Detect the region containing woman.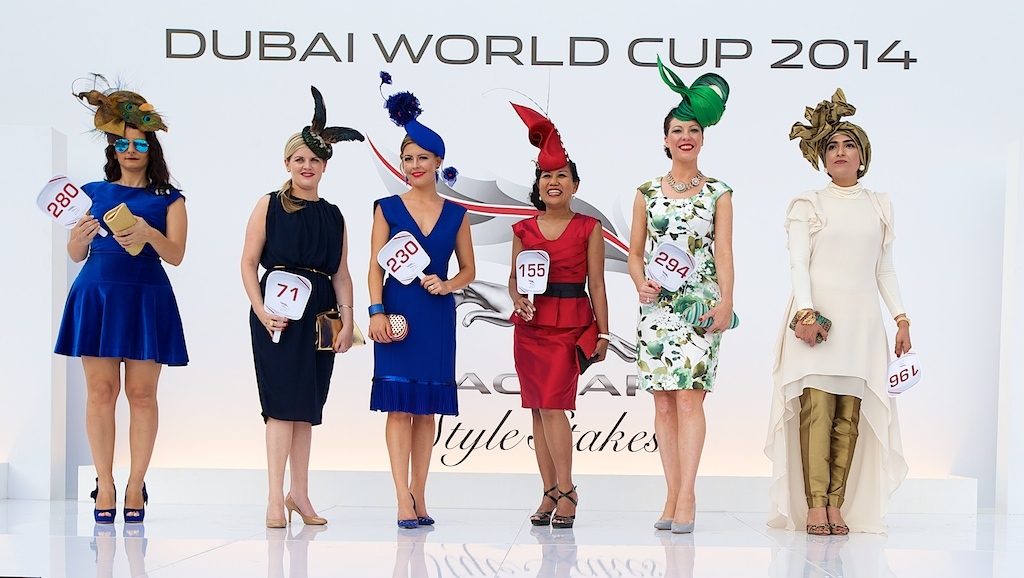
x1=365 y1=124 x2=477 y2=531.
